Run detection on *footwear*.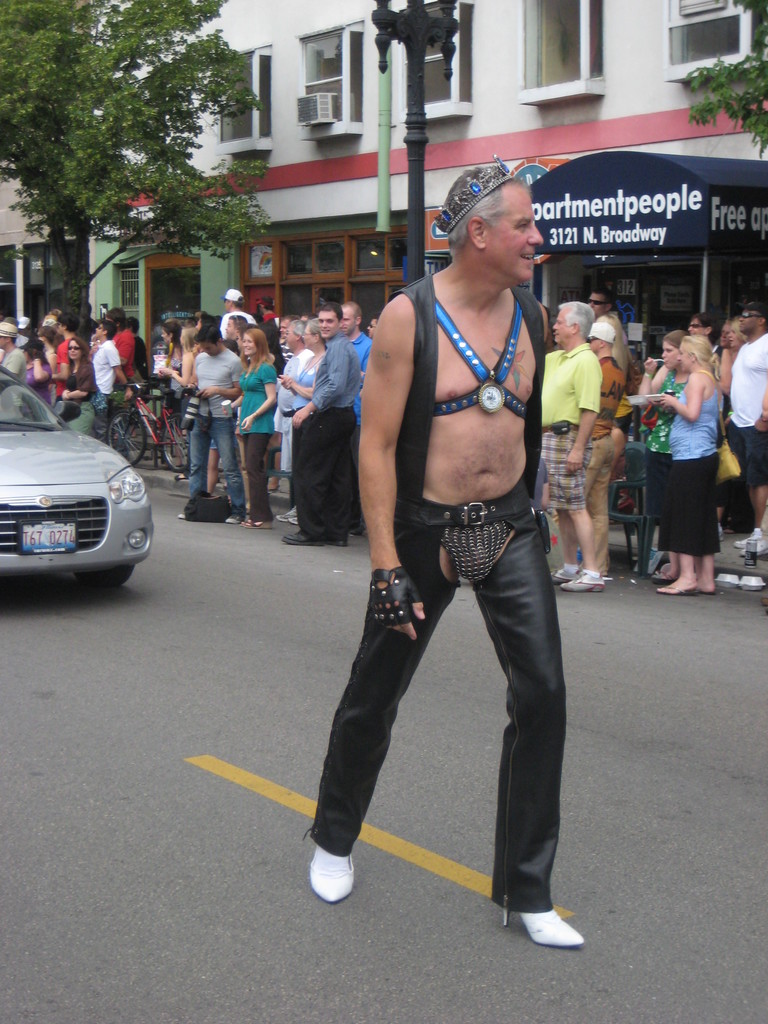
Result: 734:528:762:548.
